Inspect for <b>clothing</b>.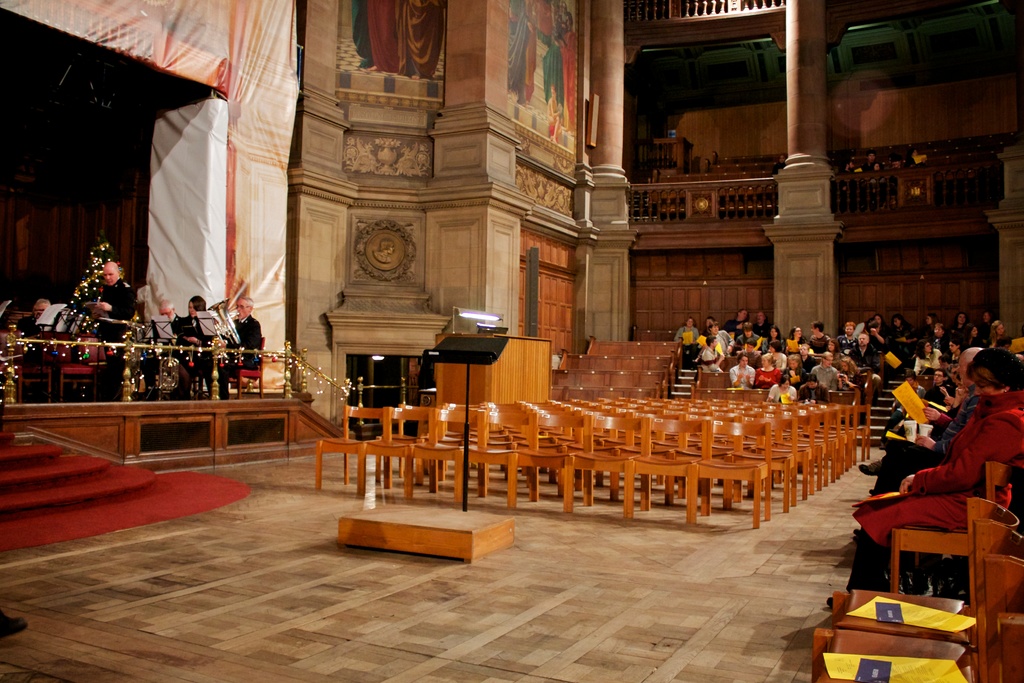
Inspection: <bbox>17, 306, 45, 339</bbox>.
